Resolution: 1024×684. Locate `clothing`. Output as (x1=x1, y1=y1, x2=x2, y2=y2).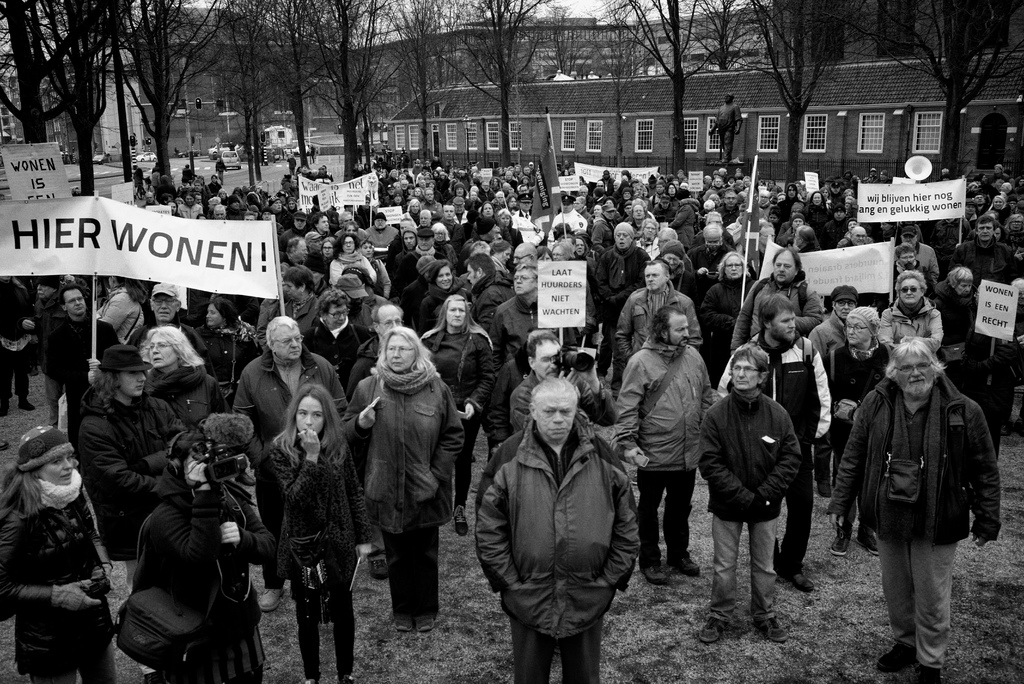
(x1=951, y1=236, x2=1005, y2=307).
